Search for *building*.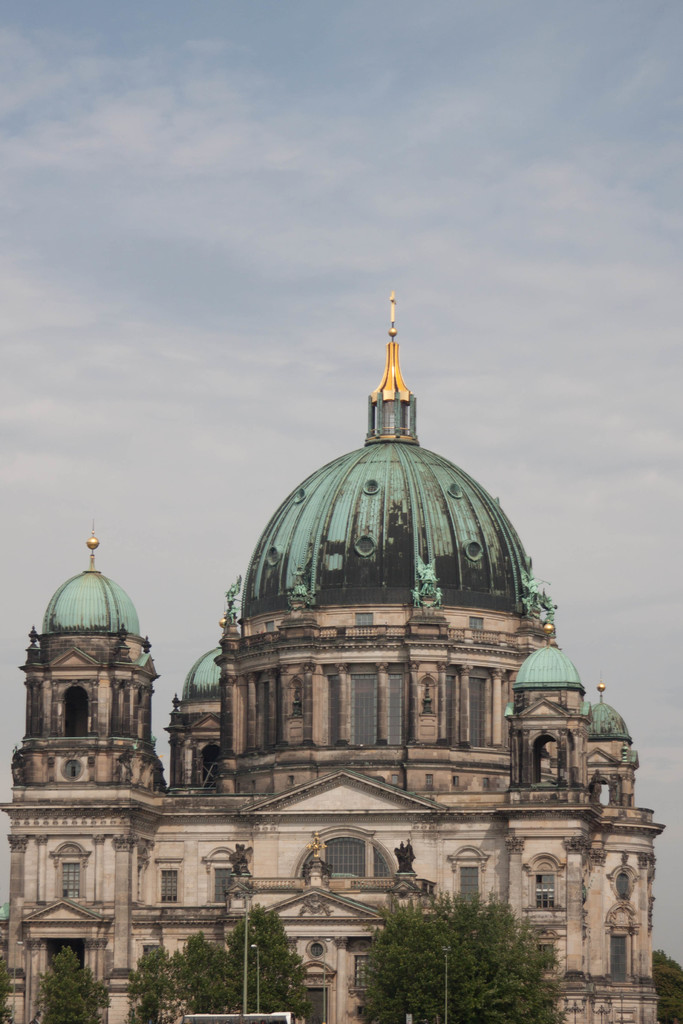
Found at BBox(0, 288, 662, 1023).
